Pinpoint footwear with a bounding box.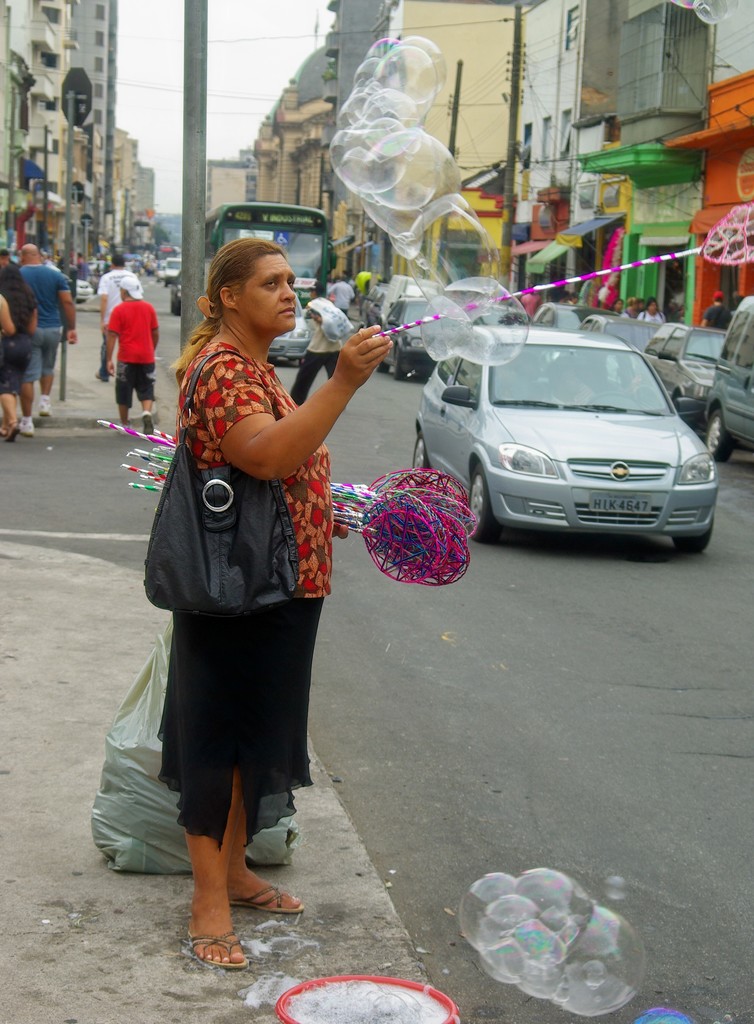
181/927/249/970.
